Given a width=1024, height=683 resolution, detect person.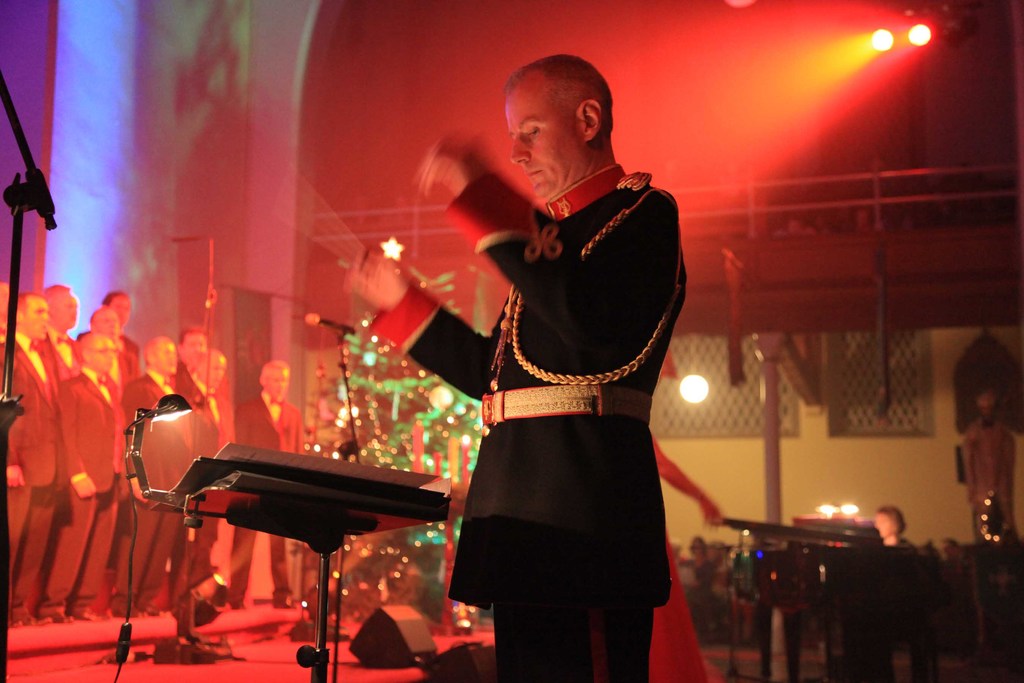
bbox(195, 338, 239, 443).
